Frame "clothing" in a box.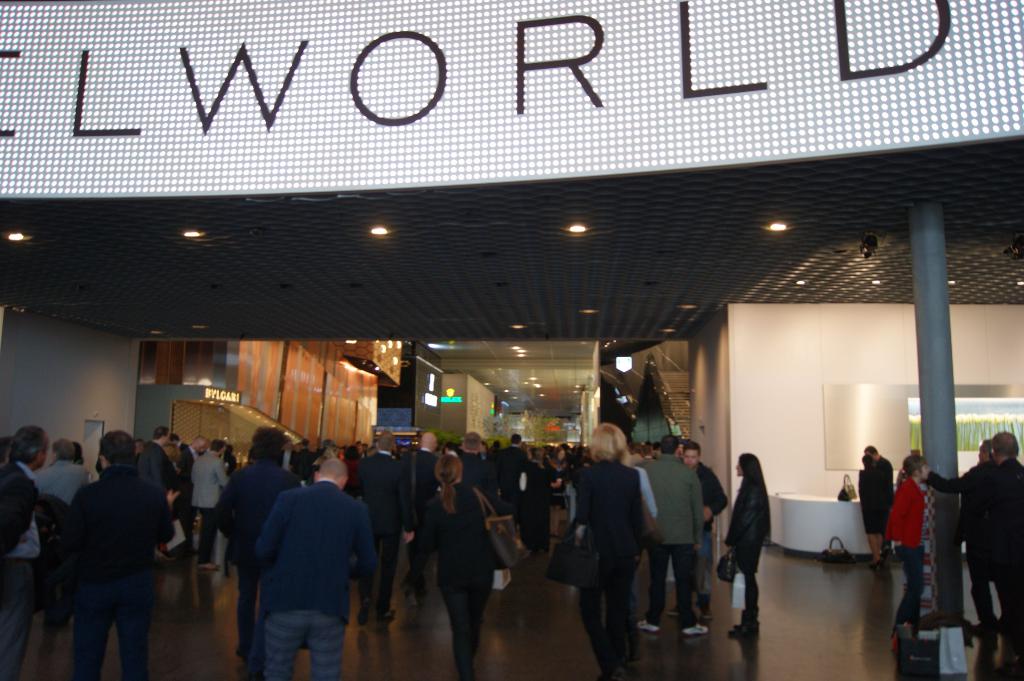
193:511:214:564.
